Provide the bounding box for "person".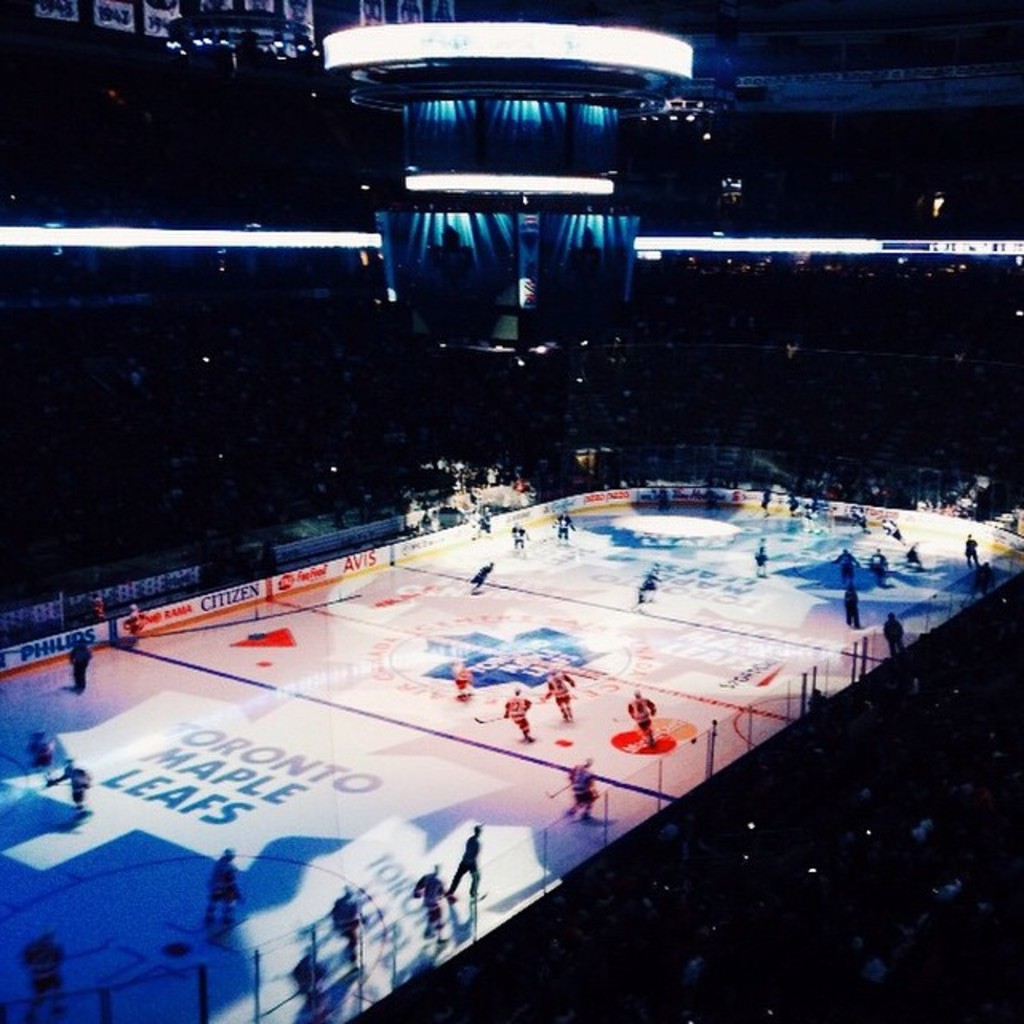
[x1=819, y1=494, x2=829, y2=531].
